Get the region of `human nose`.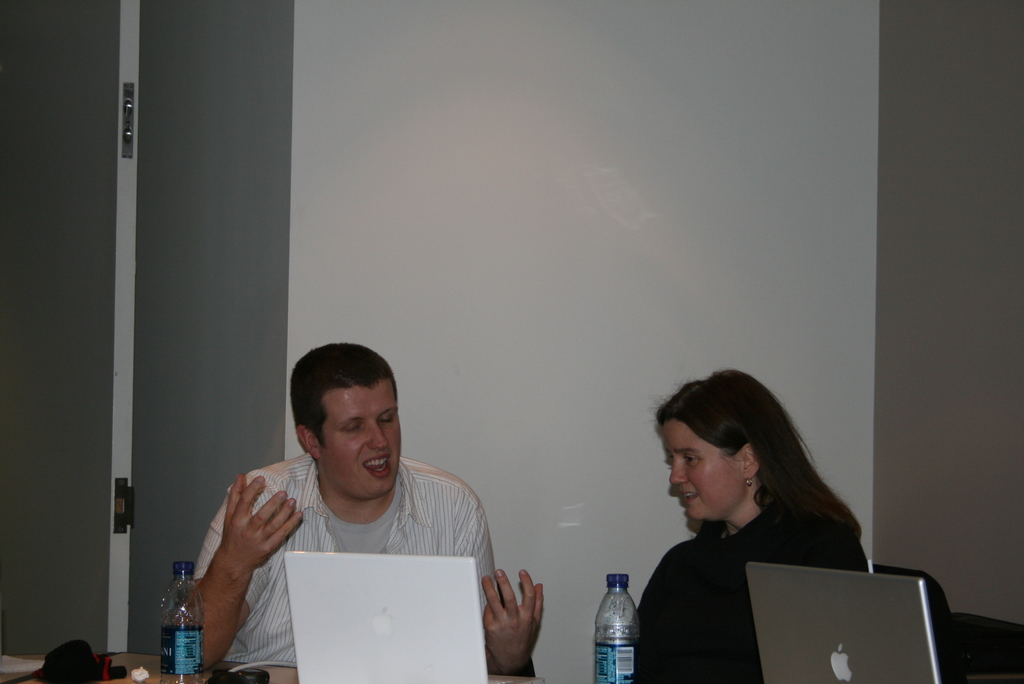
[369,423,388,450].
